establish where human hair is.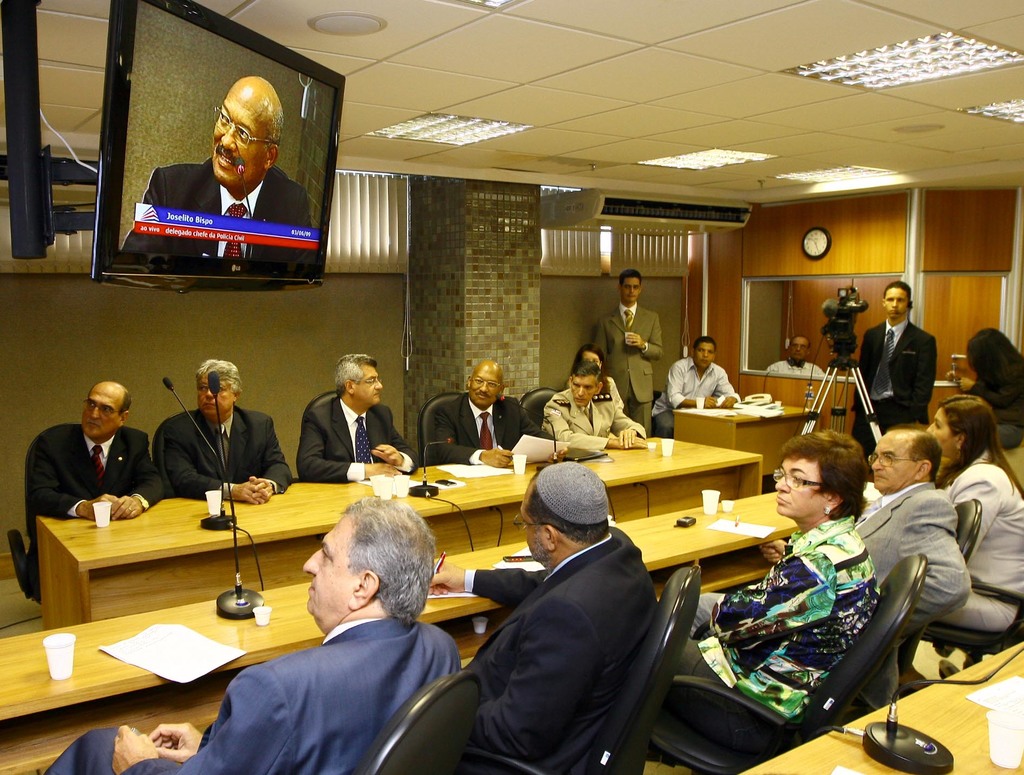
Established at (780,427,866,523).
